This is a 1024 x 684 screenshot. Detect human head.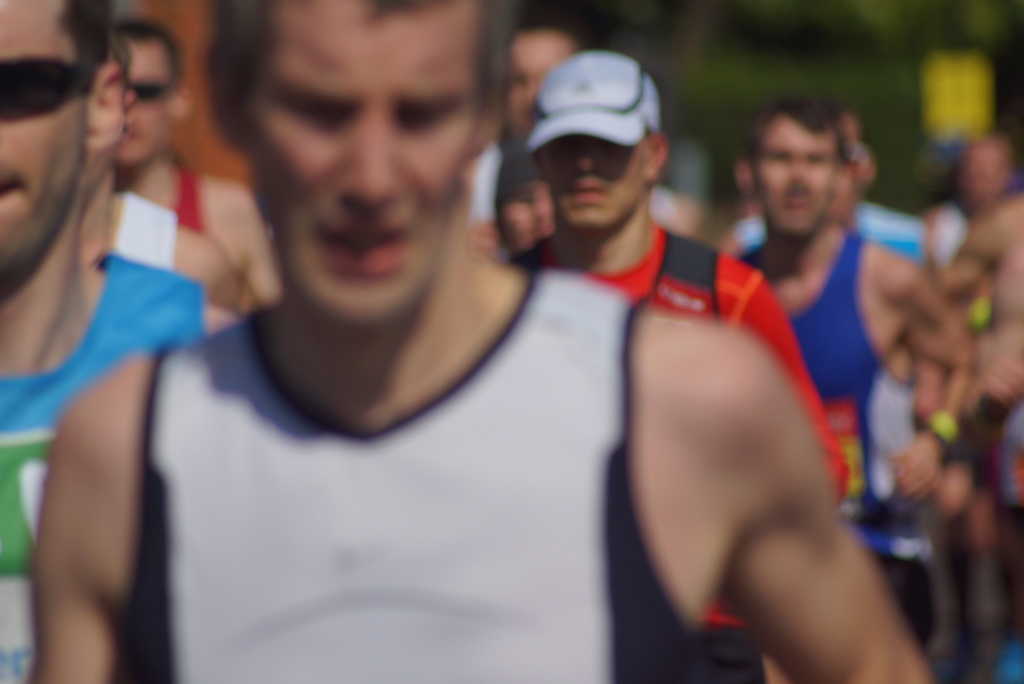
<region>952, 133, 1014, 214</region>.
